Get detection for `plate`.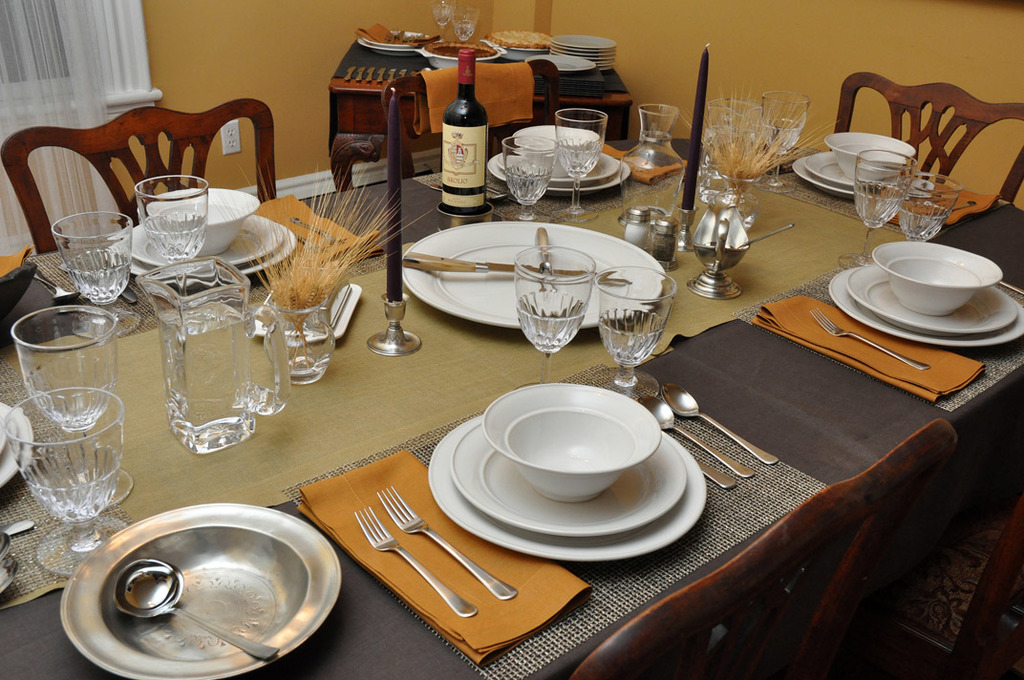
Detection: (0, 402, 30, 494).
